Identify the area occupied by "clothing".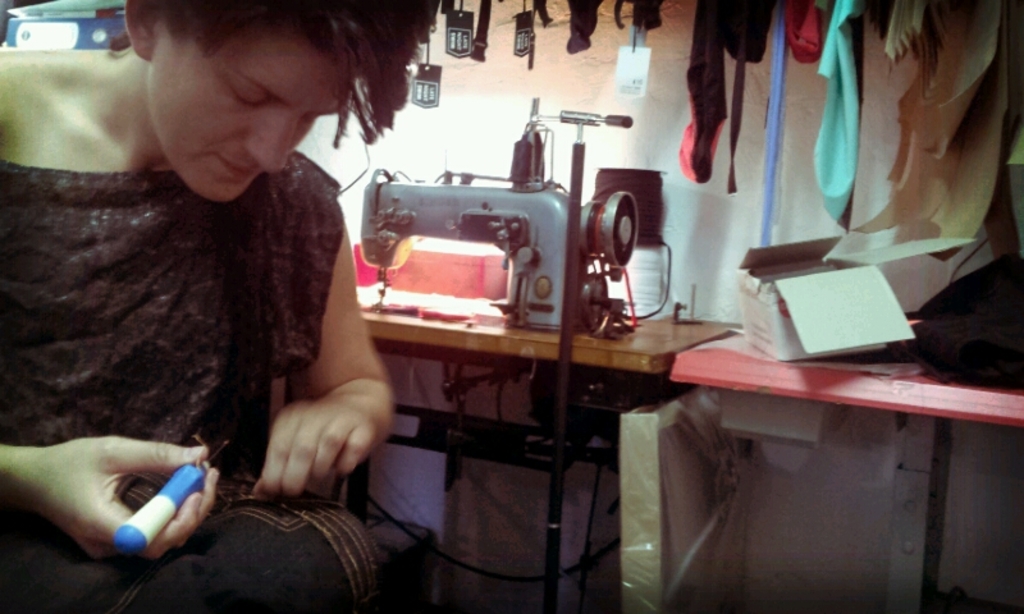
Area: {"left": 796, "top": 0, "right": 865, "bottom": 230}.
